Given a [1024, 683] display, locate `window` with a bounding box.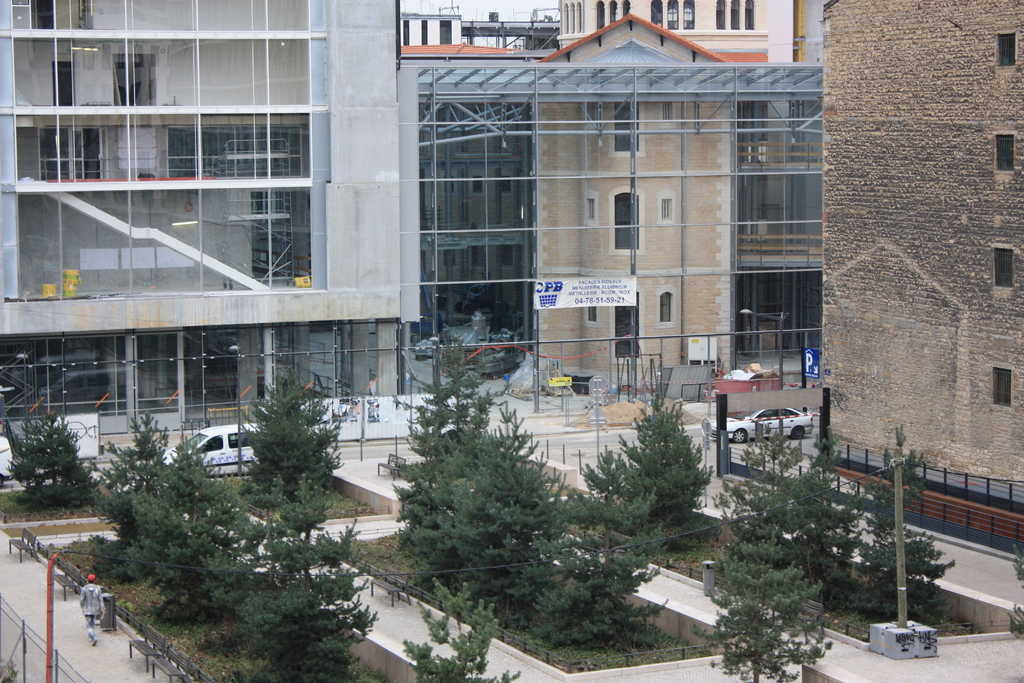
Located: bbox(746, 0, 755, 29).
